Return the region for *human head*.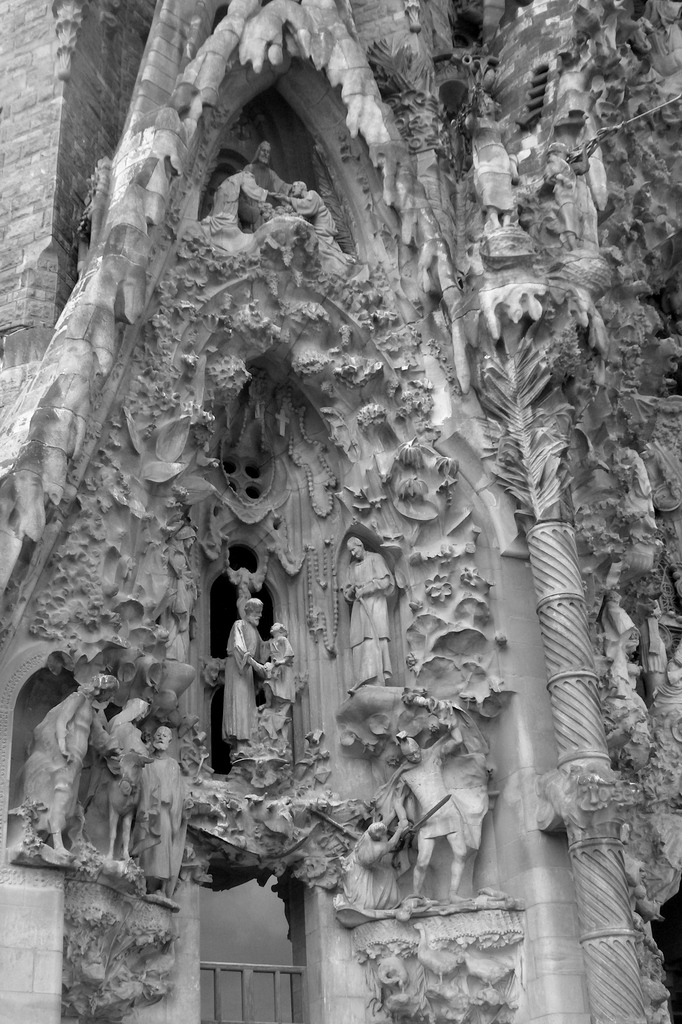
[178, 525, 199, 549].
